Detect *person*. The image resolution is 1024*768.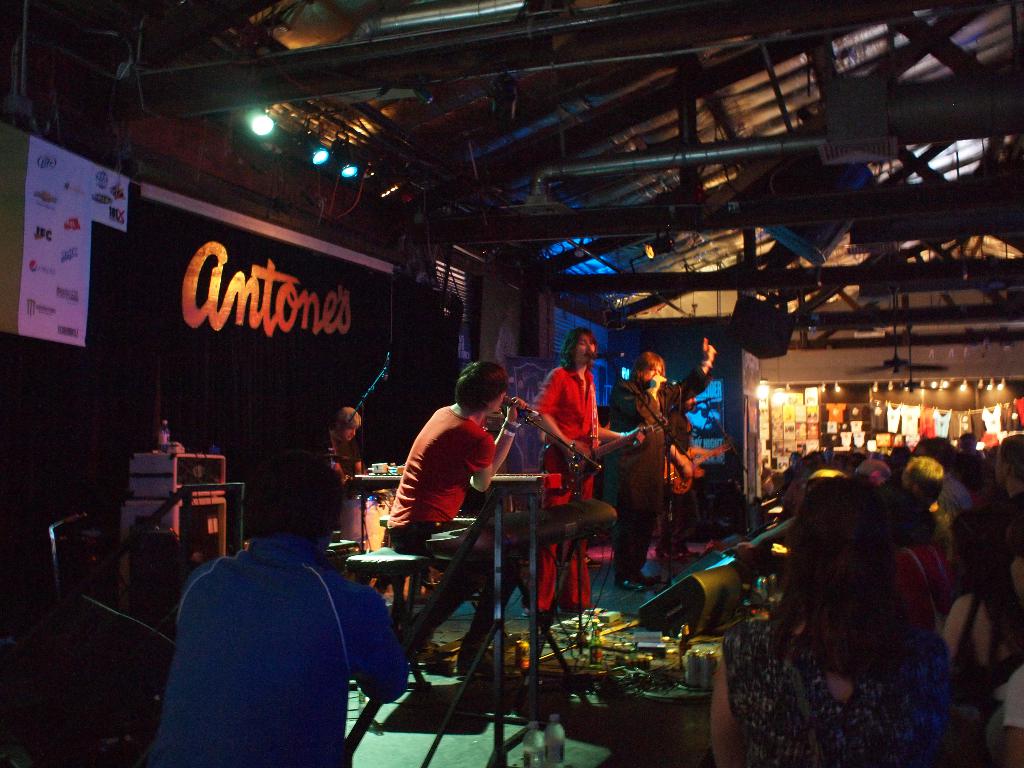
(662,399,705,559).
